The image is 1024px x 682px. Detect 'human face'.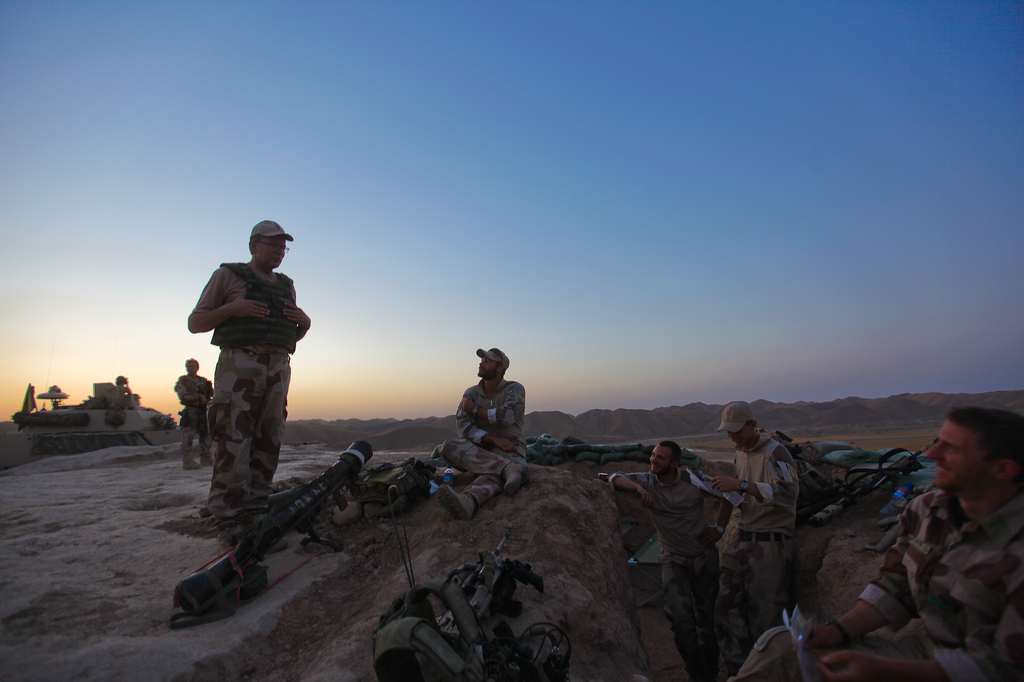
Detection: 477 355 501 377.
